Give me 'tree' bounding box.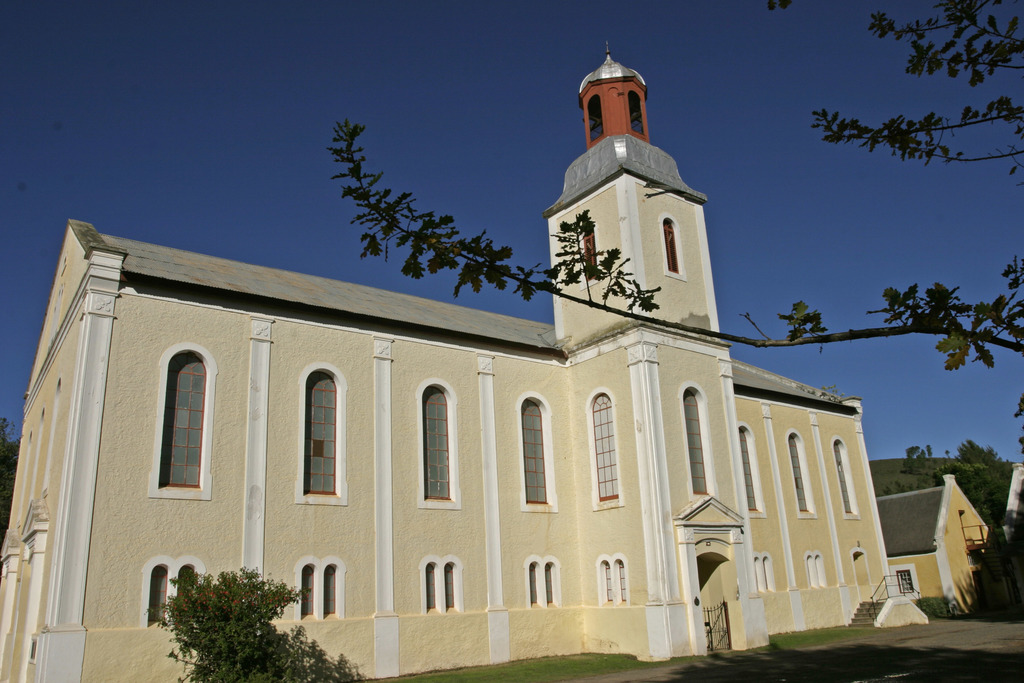
bbox(335, 0, 1023, 447).
